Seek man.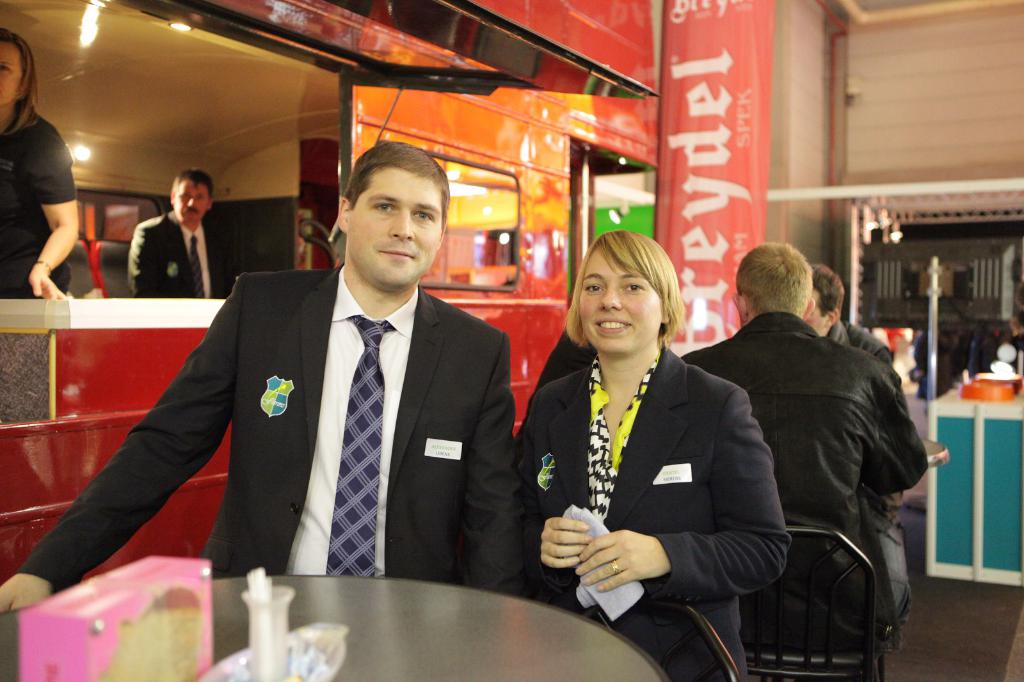
[left=682, top=241, right=929, bottom=651].
